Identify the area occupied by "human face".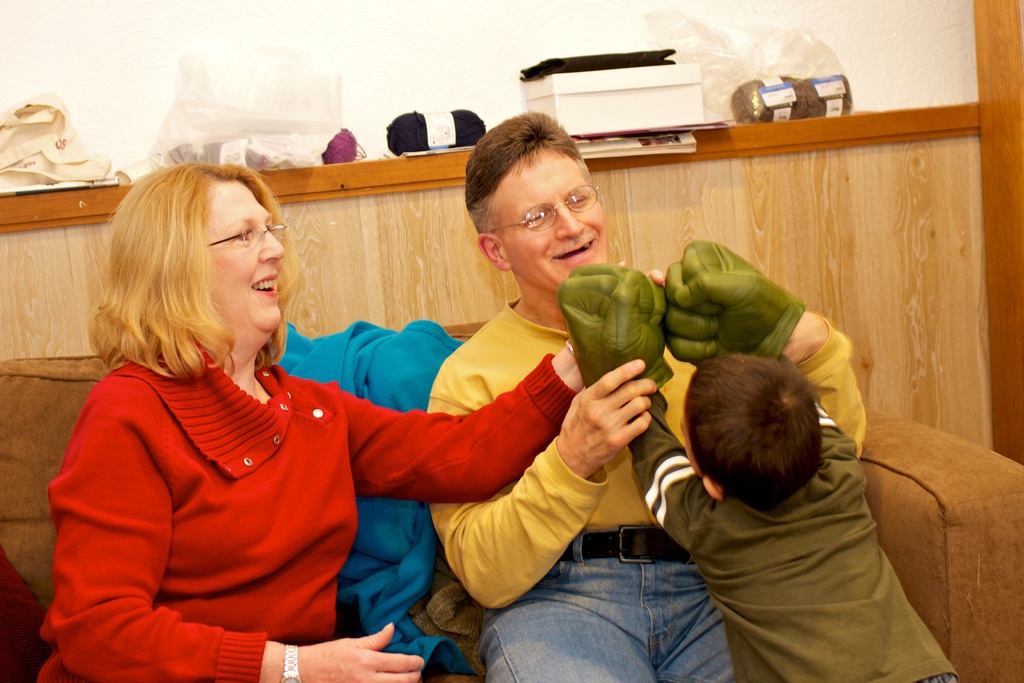
Area: x1=493 y1=149 x2=611 y2=294.
